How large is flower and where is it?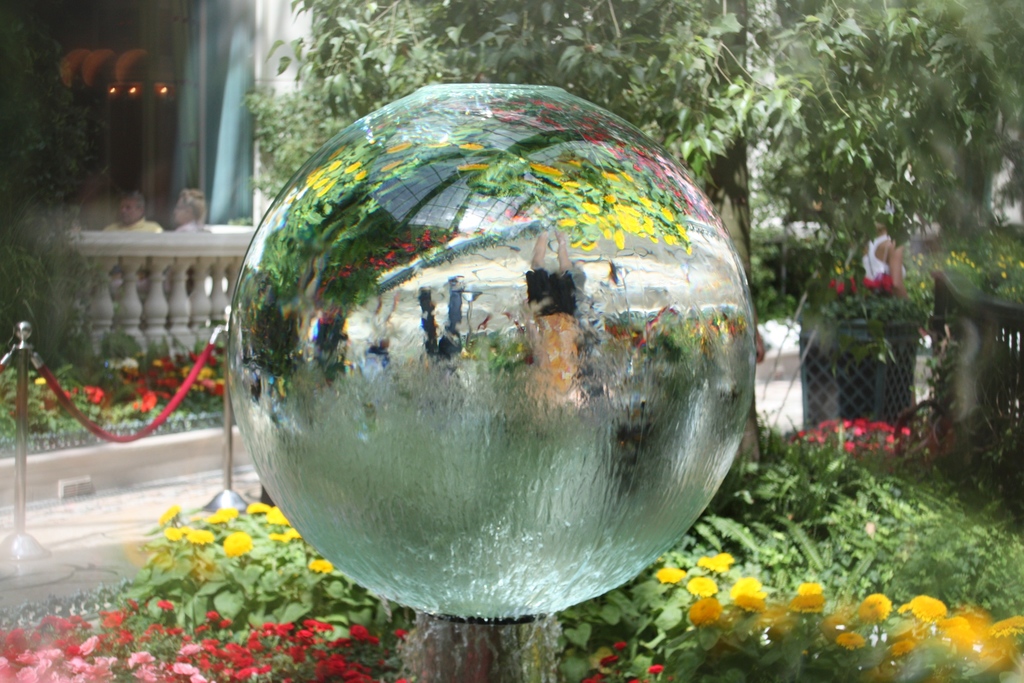
Bounding box: region(222, 532, 251, 559).
